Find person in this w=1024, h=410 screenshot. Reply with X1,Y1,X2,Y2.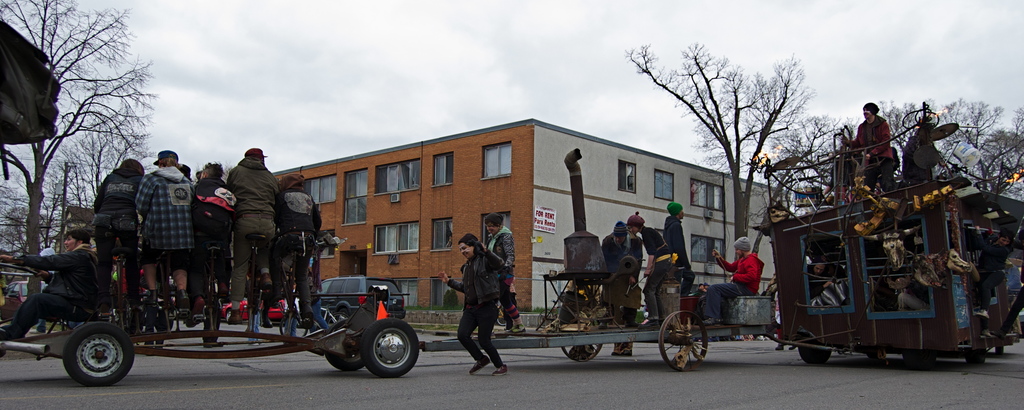
8,224,99,332.
